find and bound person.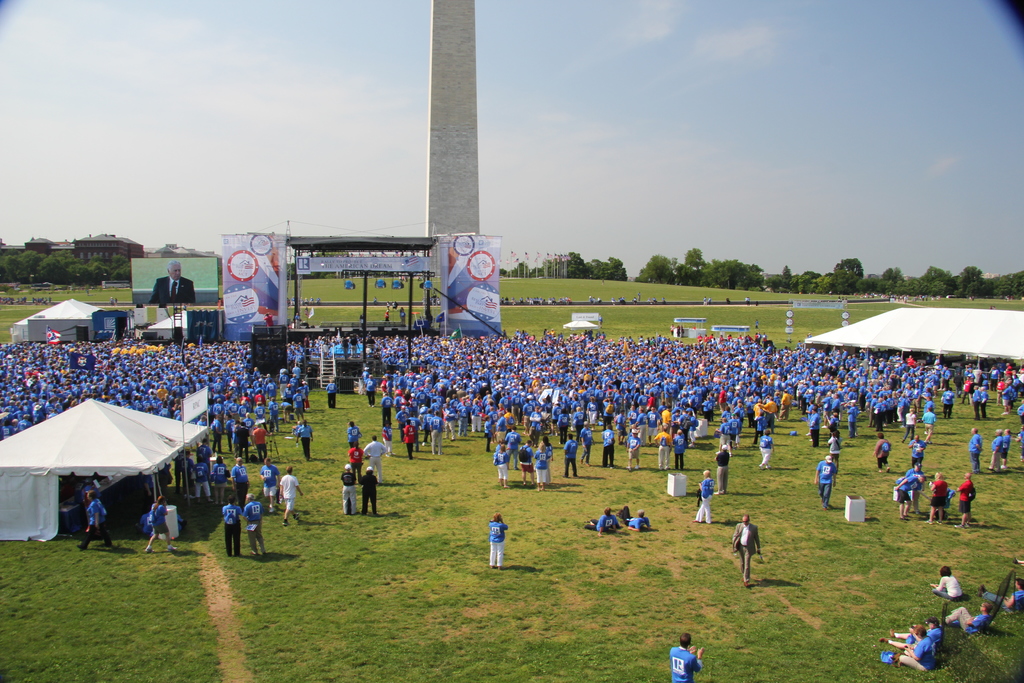
Bound: 383,398,390,441.
